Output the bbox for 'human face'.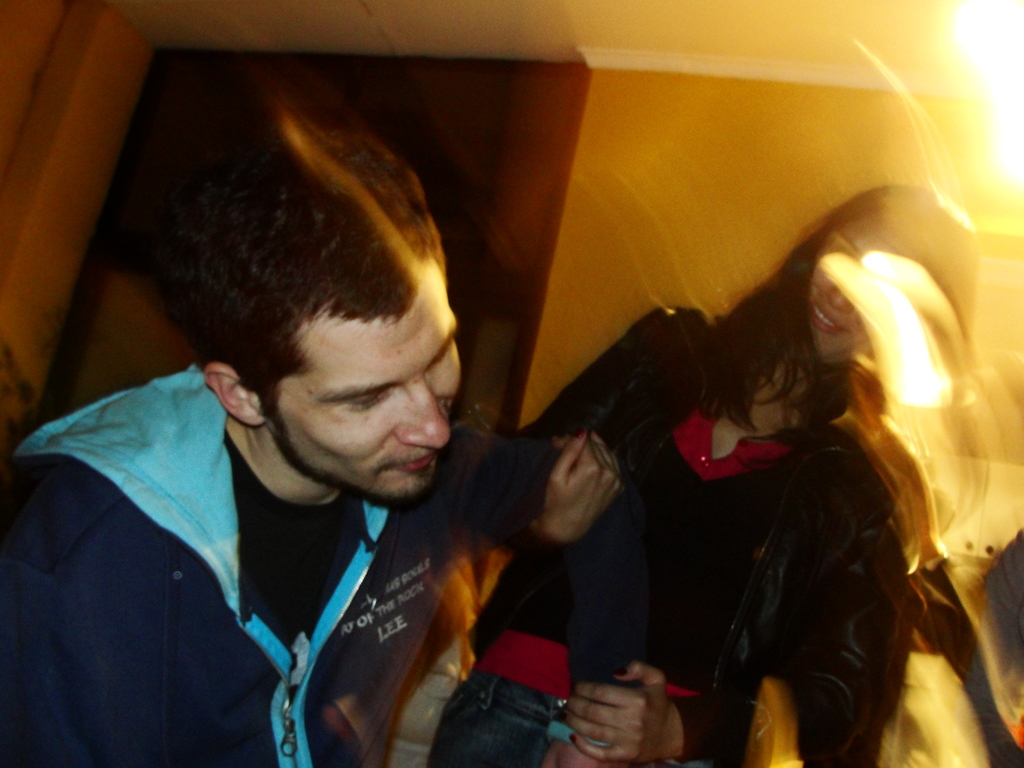
x1=276, y1=256, x2=471, y2=503.
